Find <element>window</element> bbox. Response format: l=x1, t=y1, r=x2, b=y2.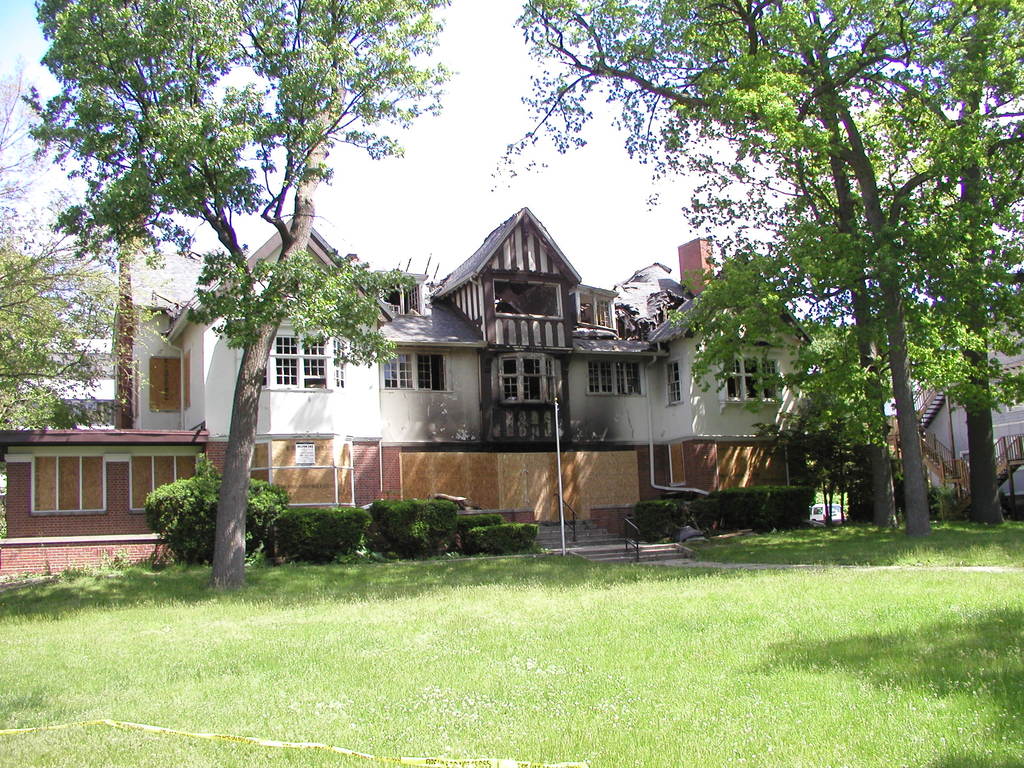
l=595, t=299, r=610, b=325.
